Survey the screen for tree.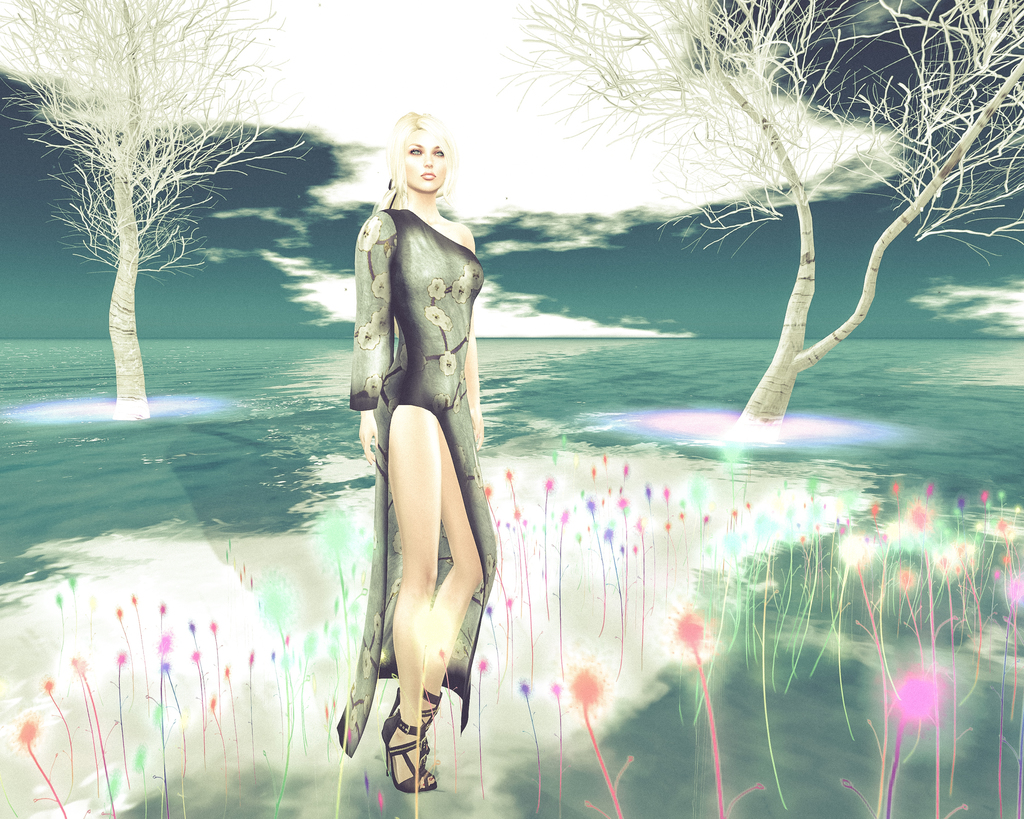
Survey found: [x1=493, y1=0, x2=1023, y2=435].
